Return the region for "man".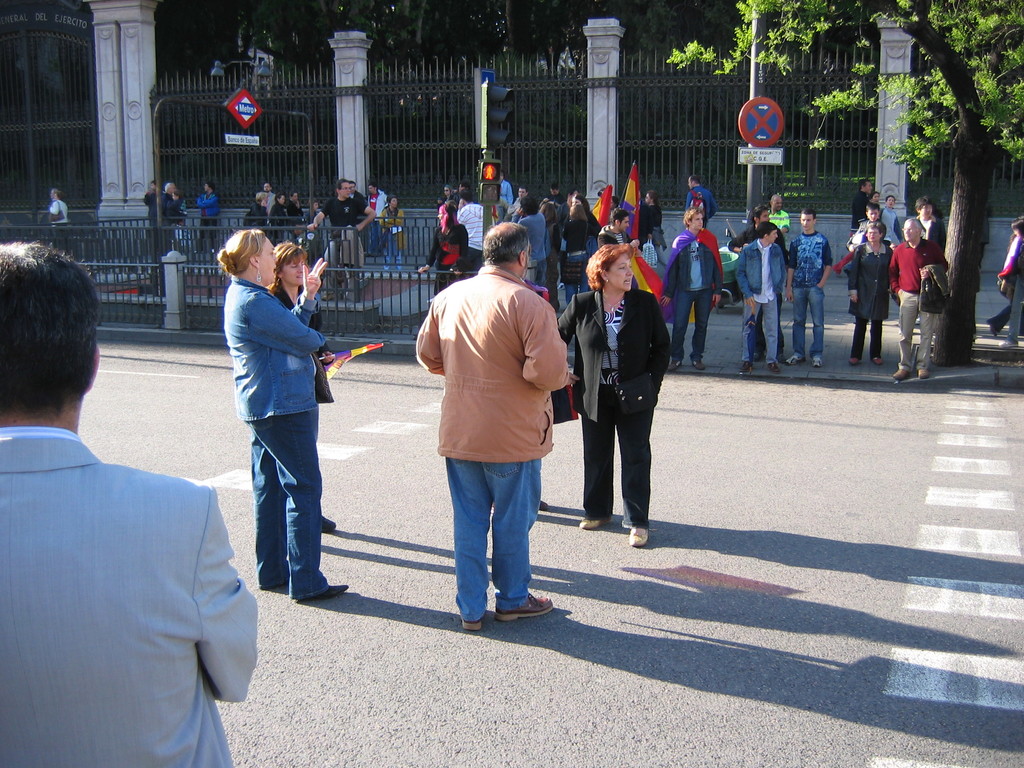
<box>193,180,225,254</box>.
